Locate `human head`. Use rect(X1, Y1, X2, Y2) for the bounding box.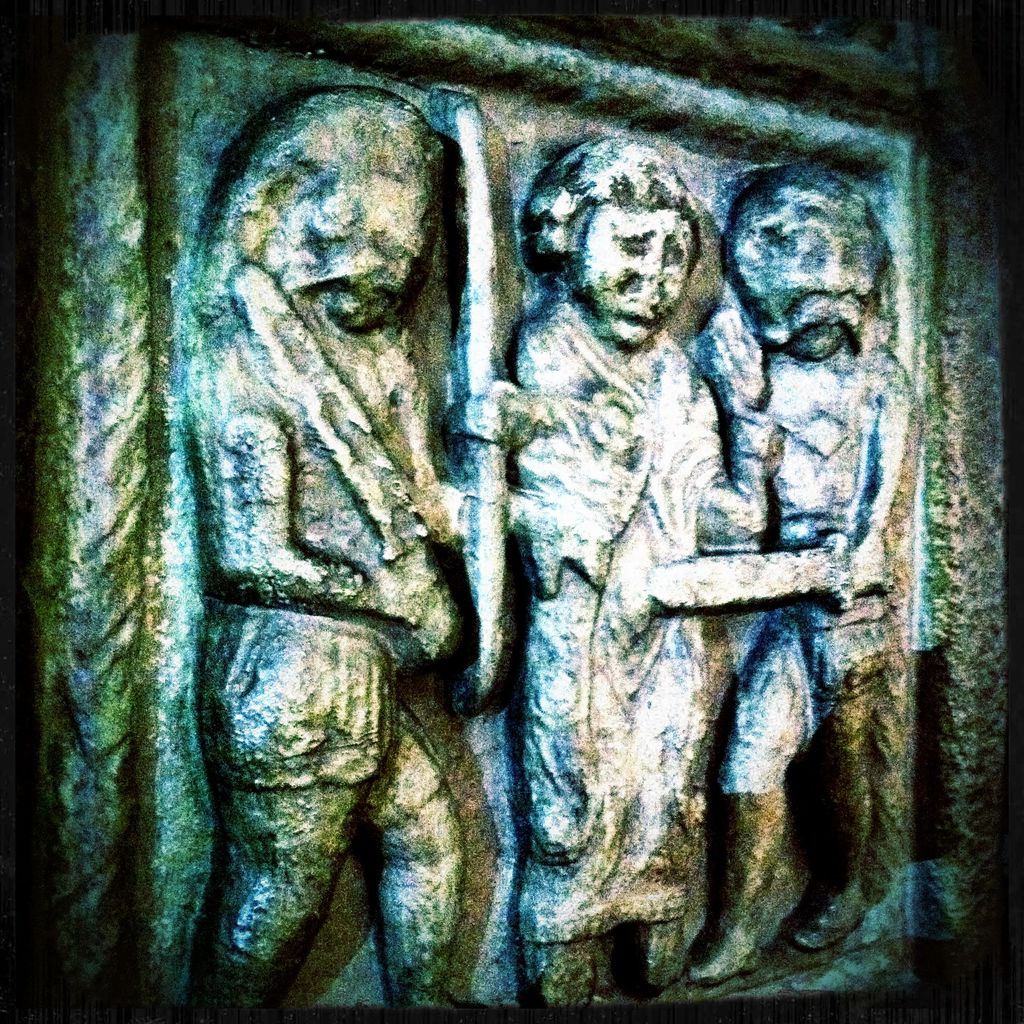
rect(222, 84, 448, 335).
